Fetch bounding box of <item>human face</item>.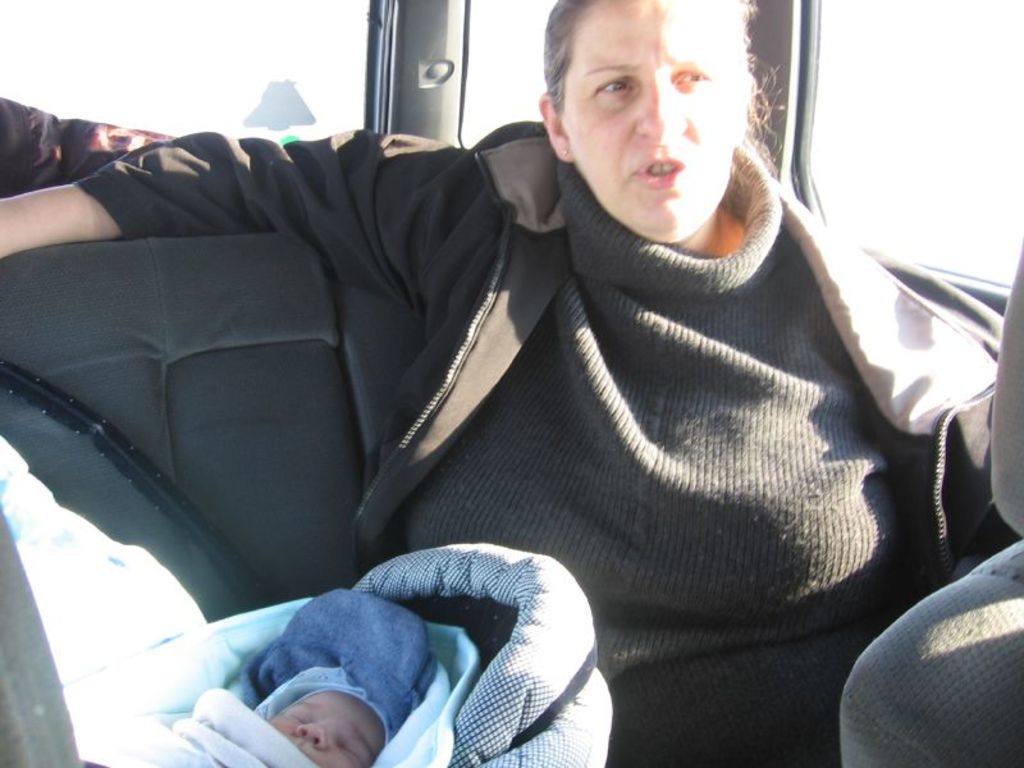
Bbox: (270,690,384,767).
